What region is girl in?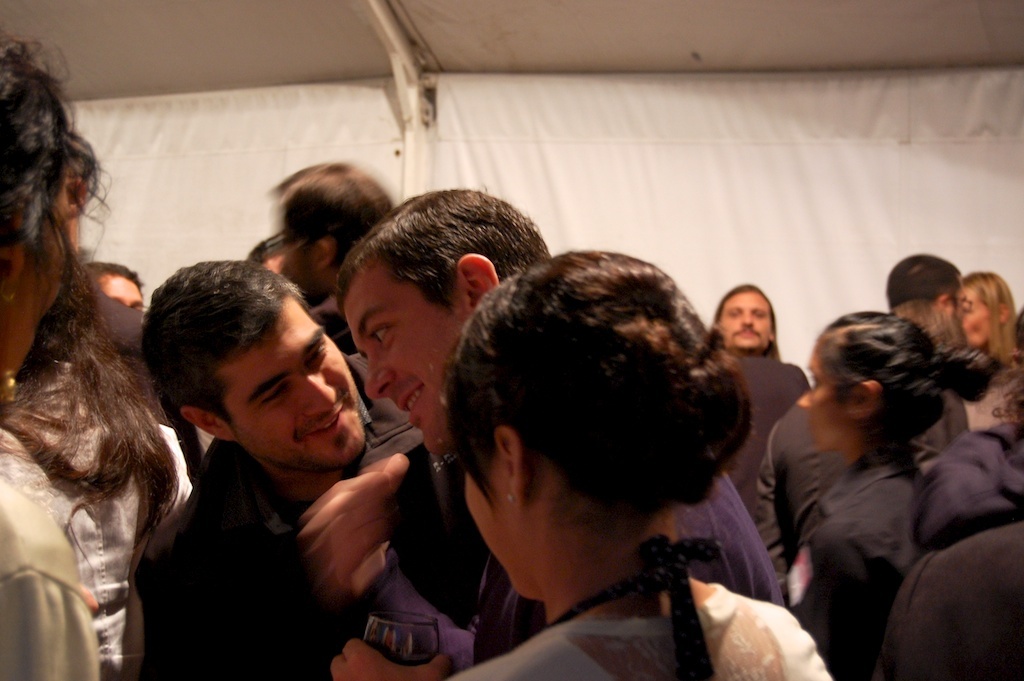
crop(0, 18, 121, 680).
